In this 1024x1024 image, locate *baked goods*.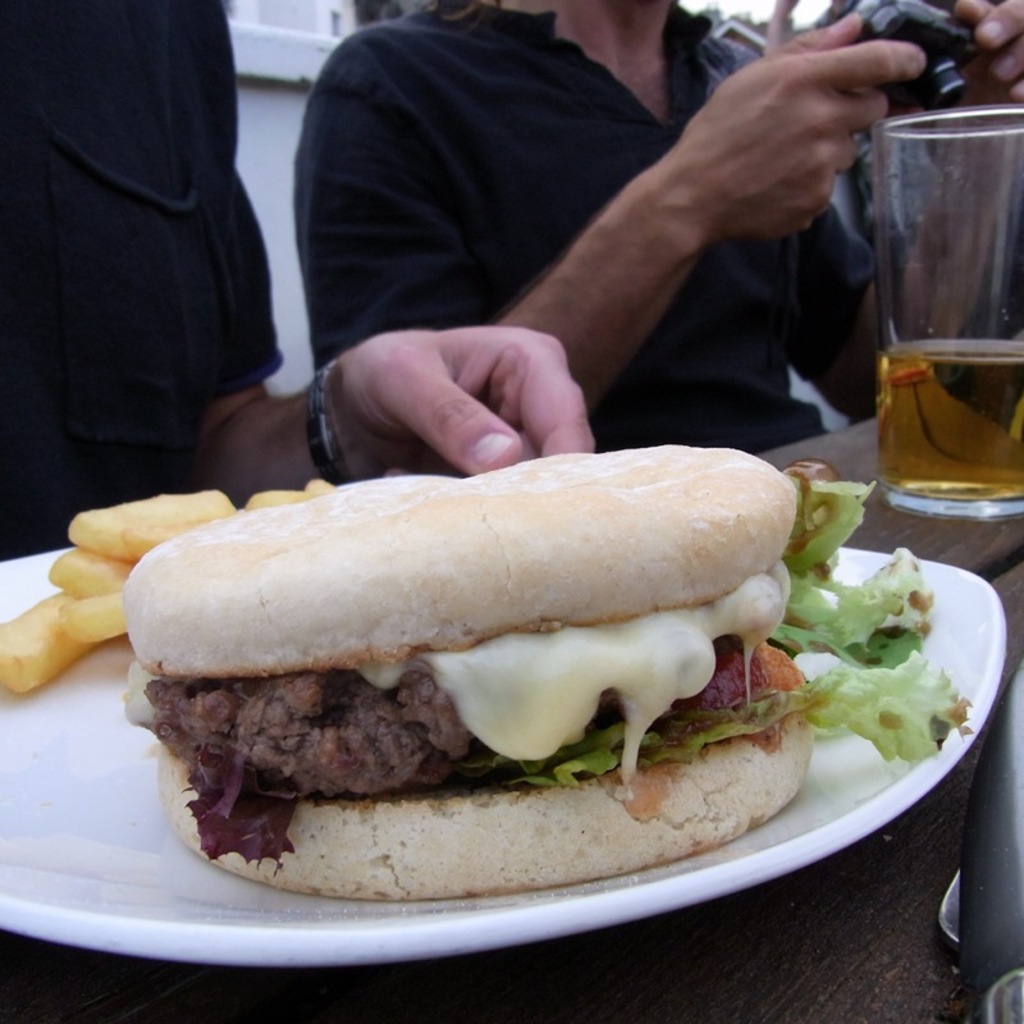
Bounding box: (116, 440, 824, 890).
